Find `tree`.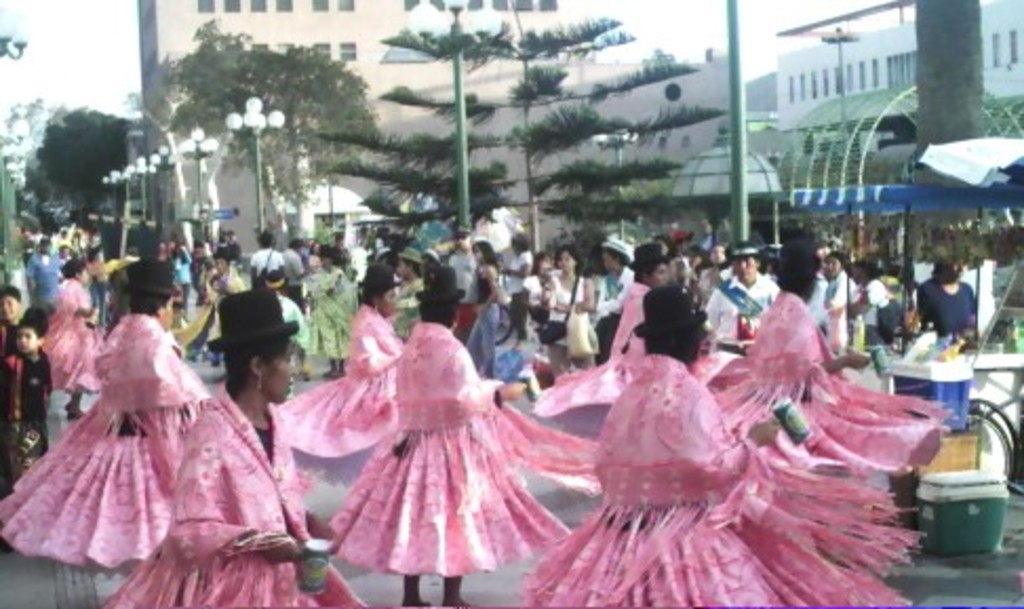
[left=118, top=51, right=232, bottom=244].
